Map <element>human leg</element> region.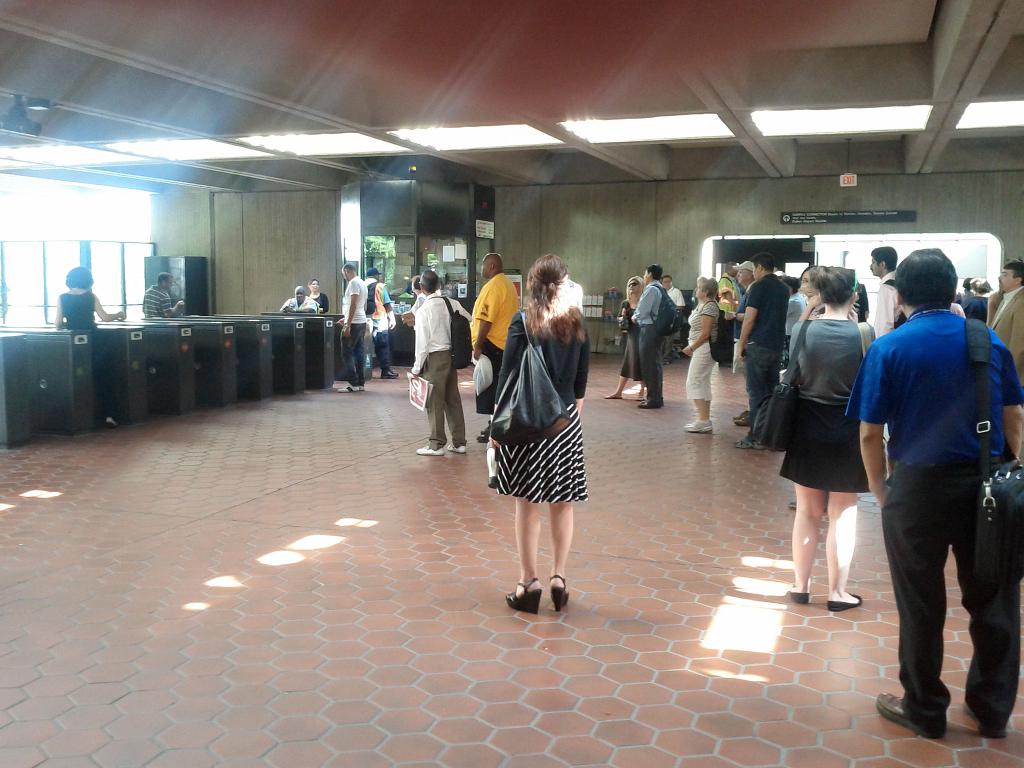
Mapped to rect(792, 494, 824, 600).
